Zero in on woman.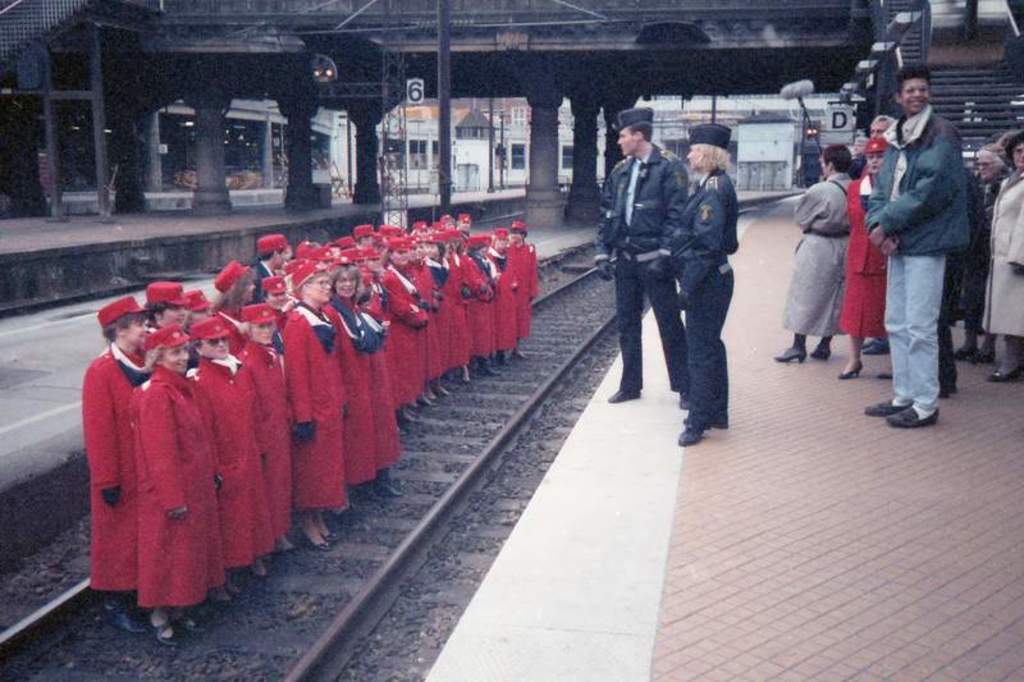
Zeroed in: {"x1": 488, "y1": 230, "x2": 520, "y2": 366}.
